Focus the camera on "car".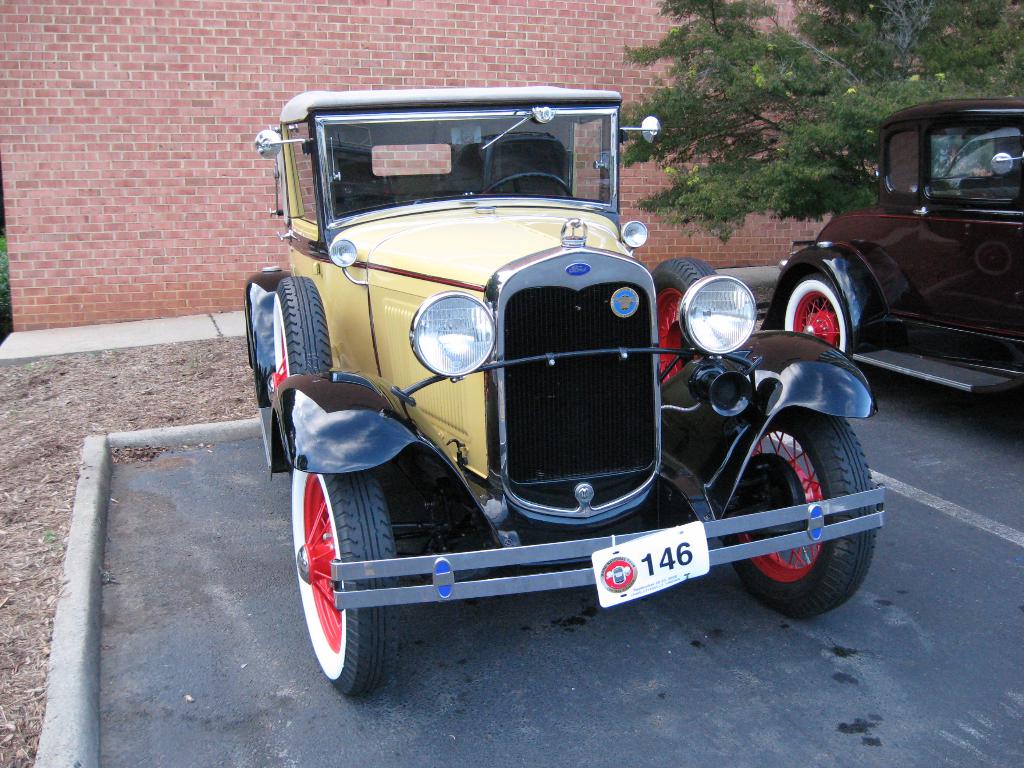
Focus region: {"x1": 757, "y1": 95, "x2": 1023, "y2": 394}.
